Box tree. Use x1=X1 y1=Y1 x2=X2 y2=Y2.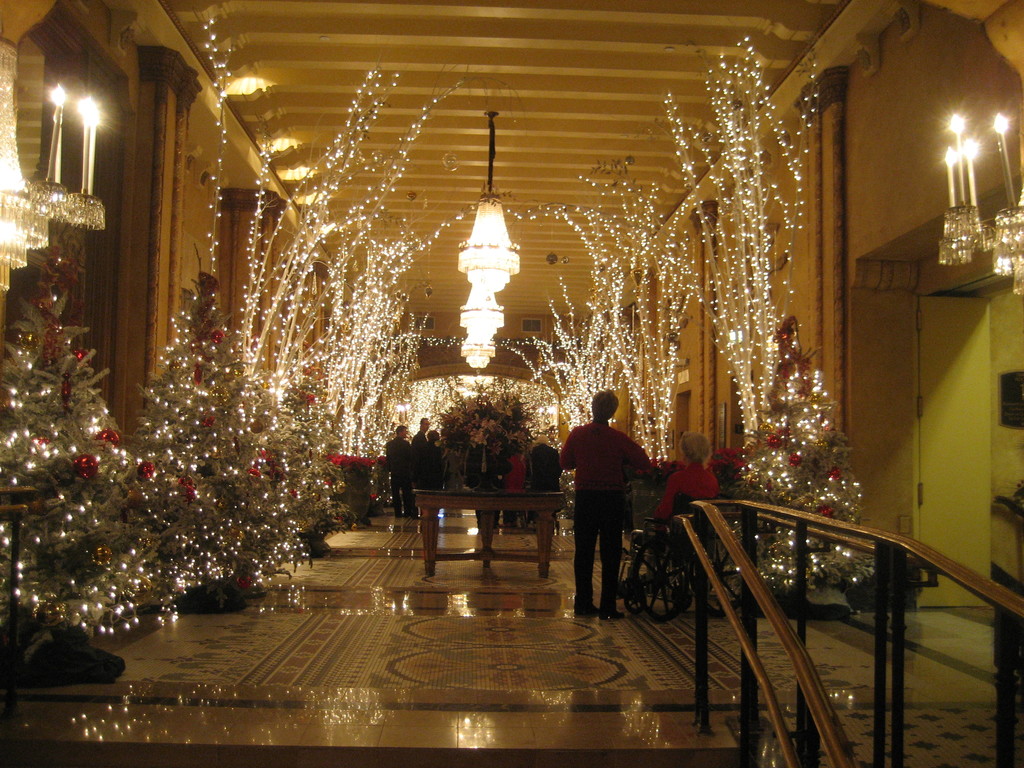
x1=0 y1=294 x2=178 y2=656.
